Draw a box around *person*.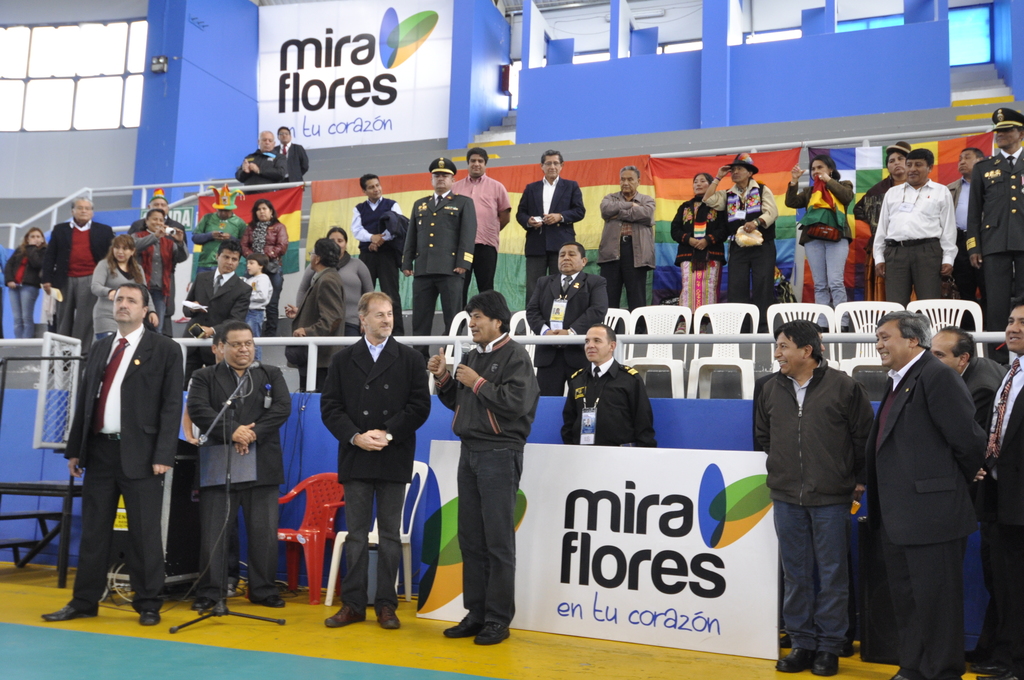
[x1=560, y1=325, x2=649, y2=457].
